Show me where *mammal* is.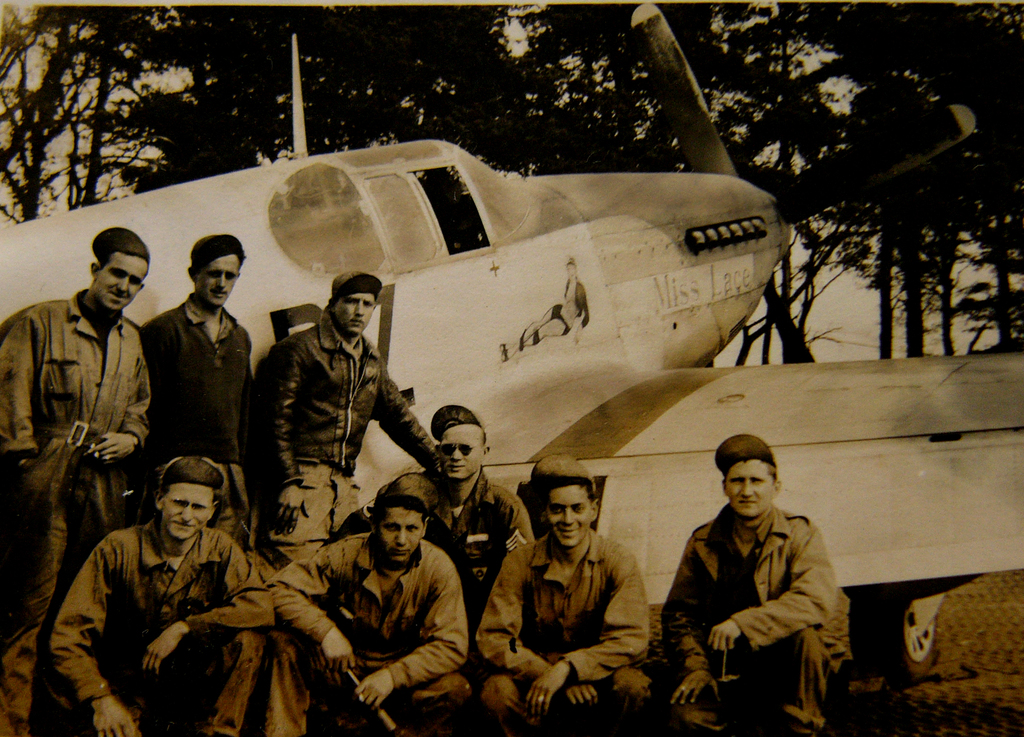
*mammal* is at 257:270:432:569.
